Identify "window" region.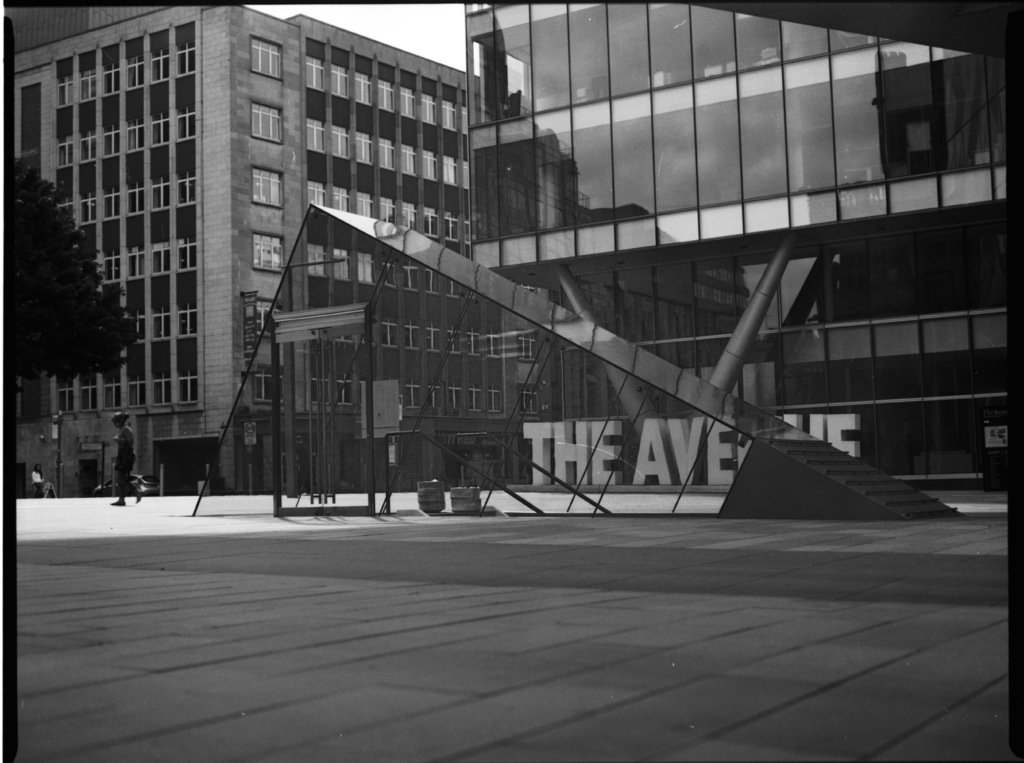
Region: select_region(257, 42, 286, 82).
